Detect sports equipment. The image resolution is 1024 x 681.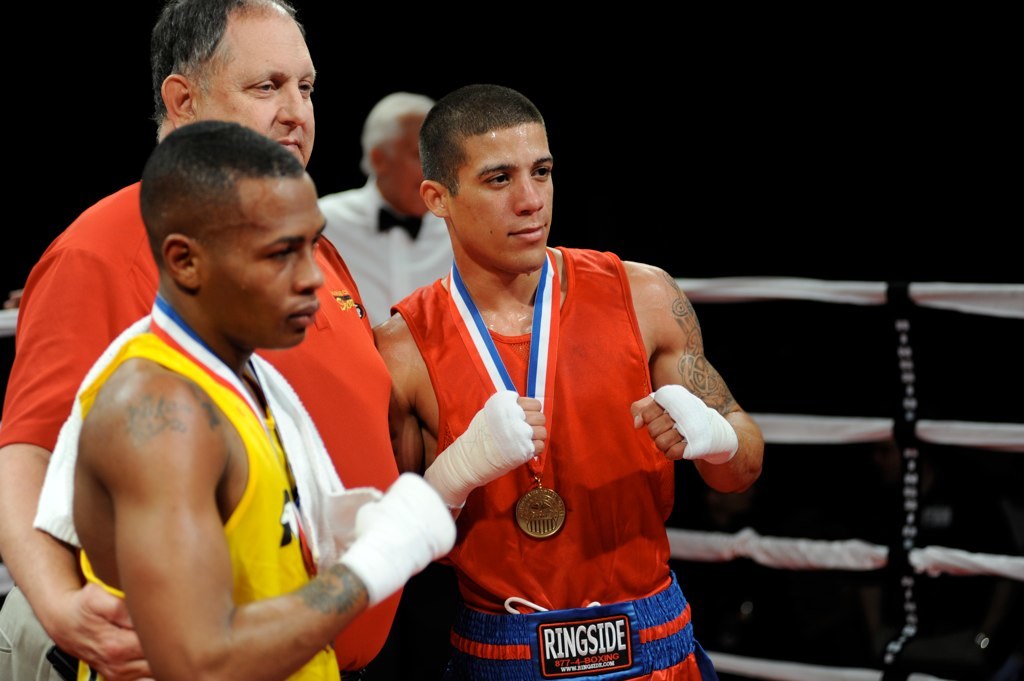
{"left": 424, "top": 391, "right": 535, "bottom": 504}.
